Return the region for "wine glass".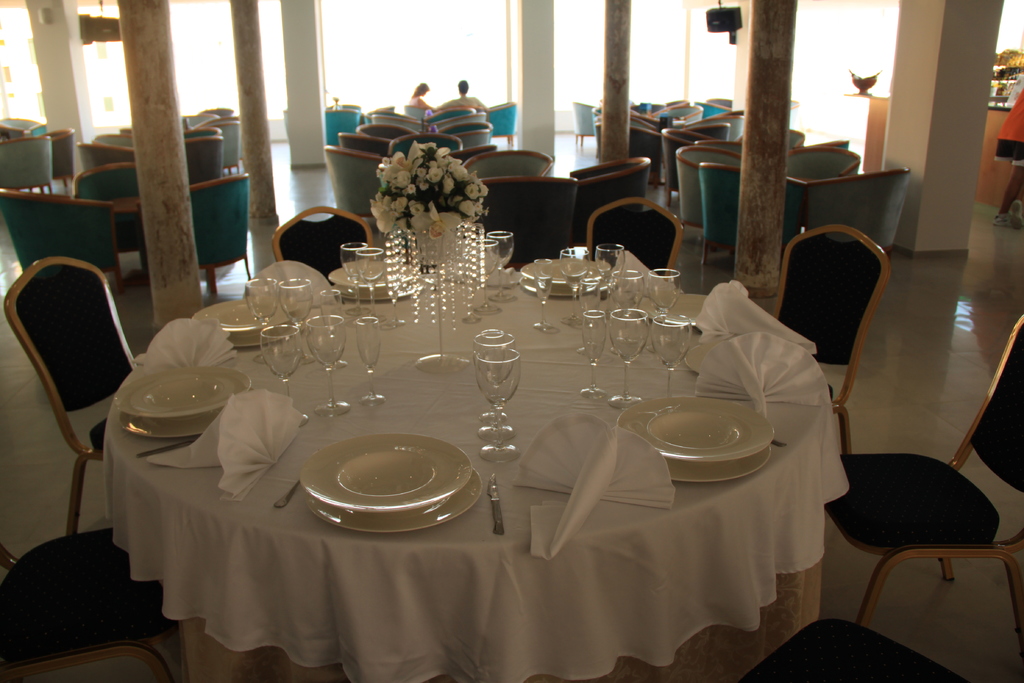
<box>342,244,364,319</box>.
